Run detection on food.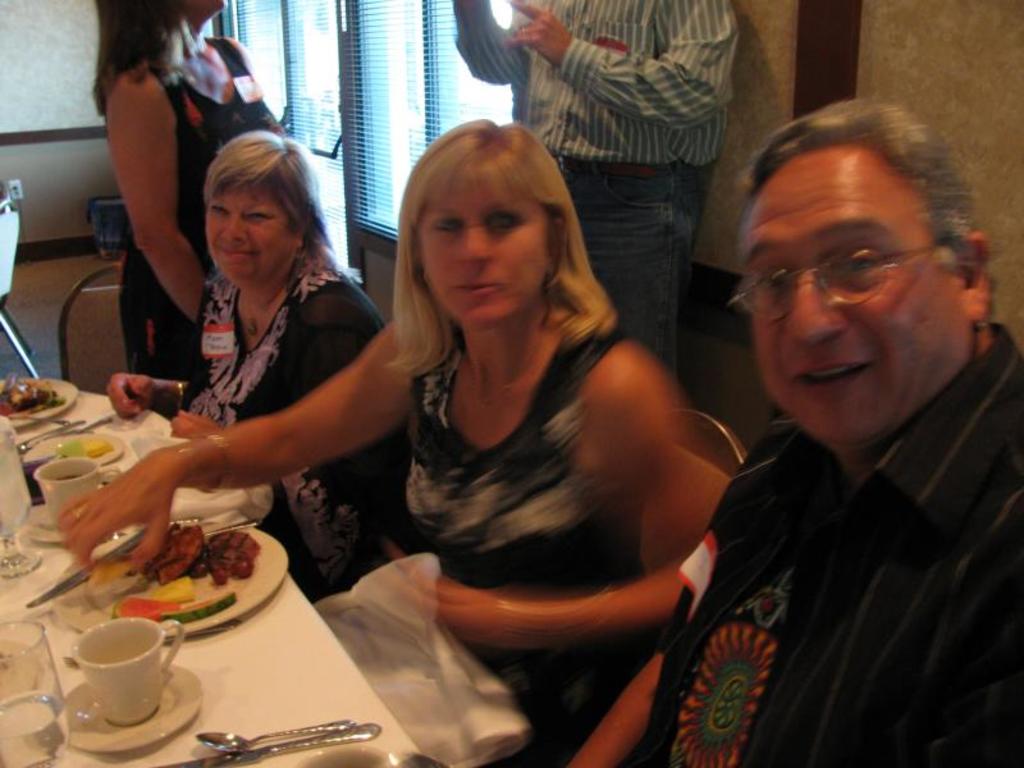
Result: x1=56 y1=436 x2=115 y2=460.
